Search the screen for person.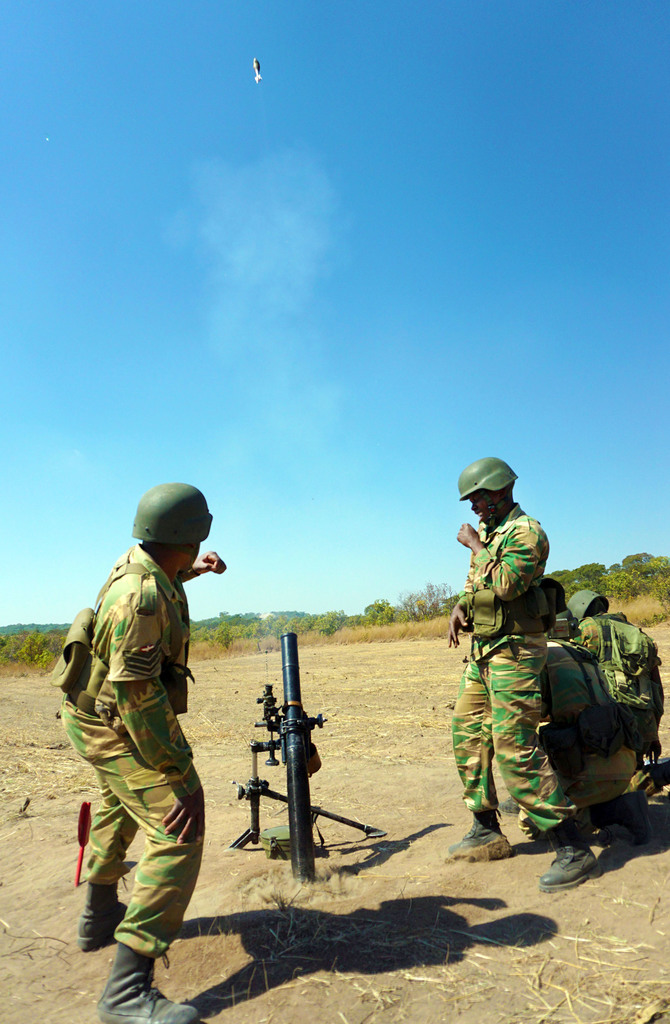
Found at {"x1": 571, "y1": 584, "x2": 655, "y2": 769}.
